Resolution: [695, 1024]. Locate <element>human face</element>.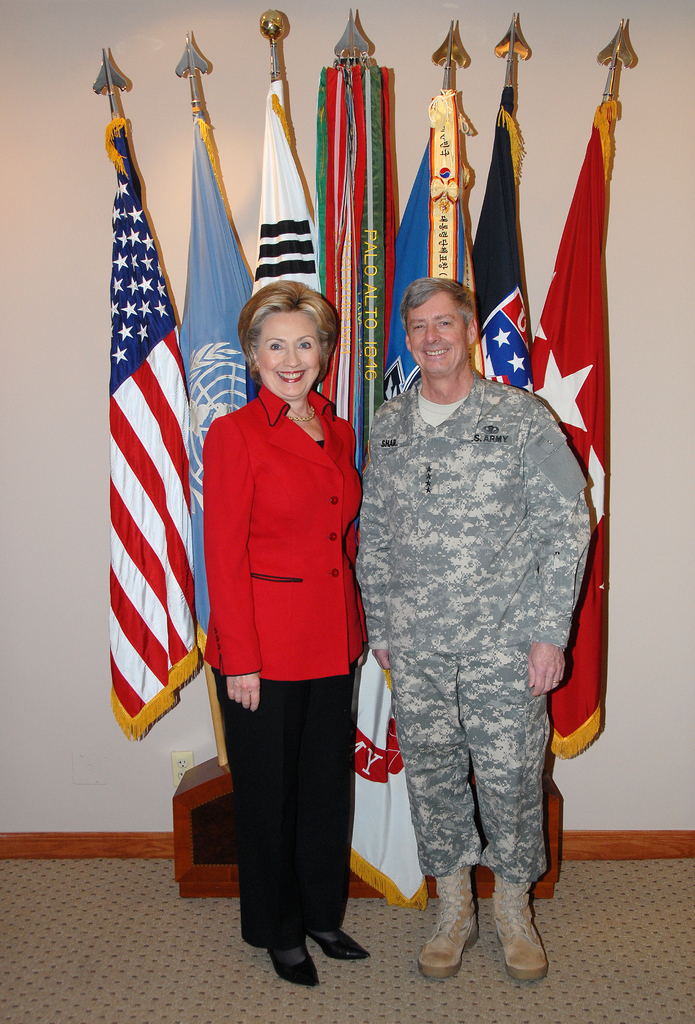
258, 305, 320, 396.
